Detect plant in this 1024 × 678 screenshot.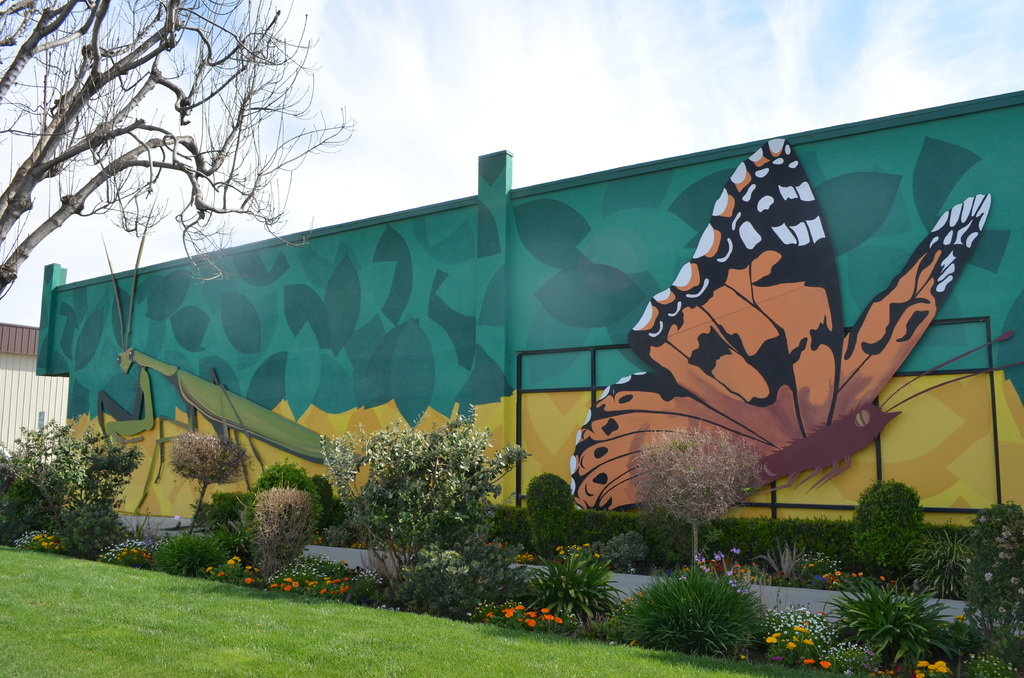
Detection: bbox(476, 599, 575, 633).
